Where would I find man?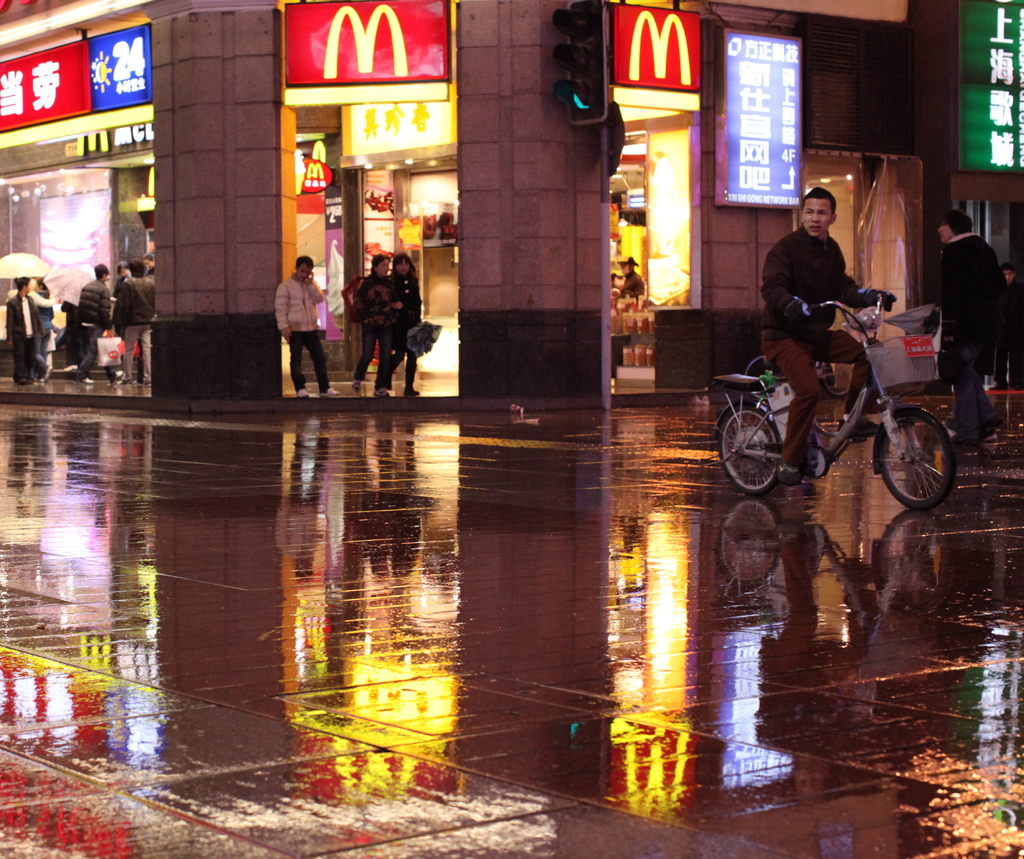
At 931,214,1011,441.
